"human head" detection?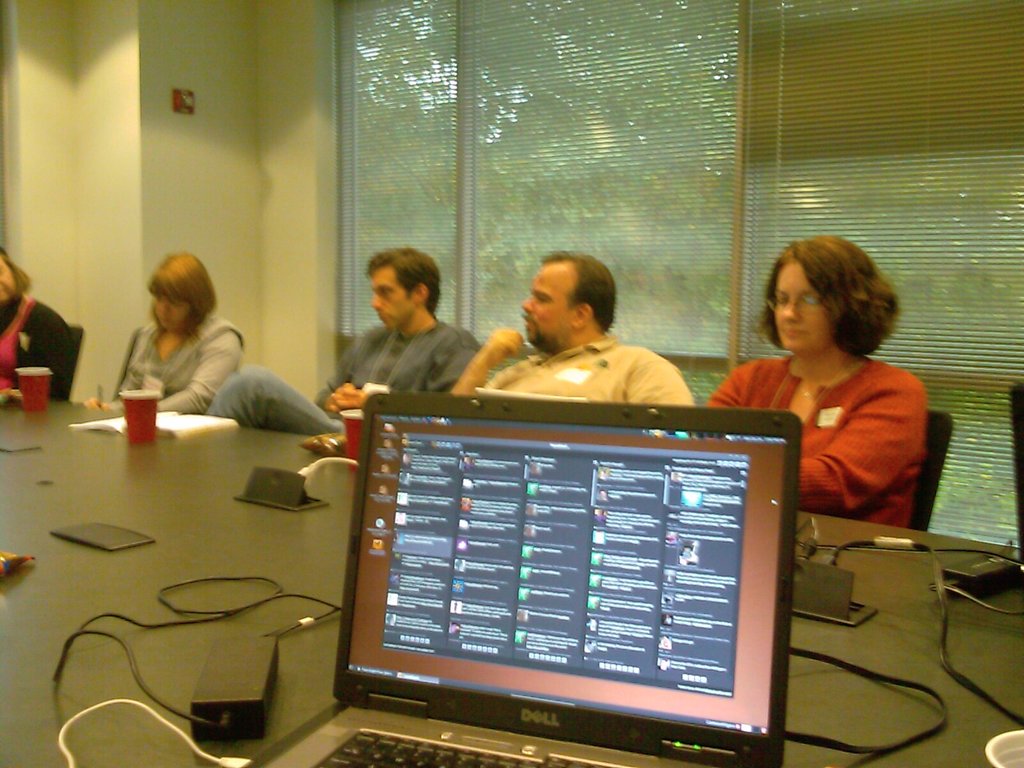
detection(144, 254, 214, 333)
